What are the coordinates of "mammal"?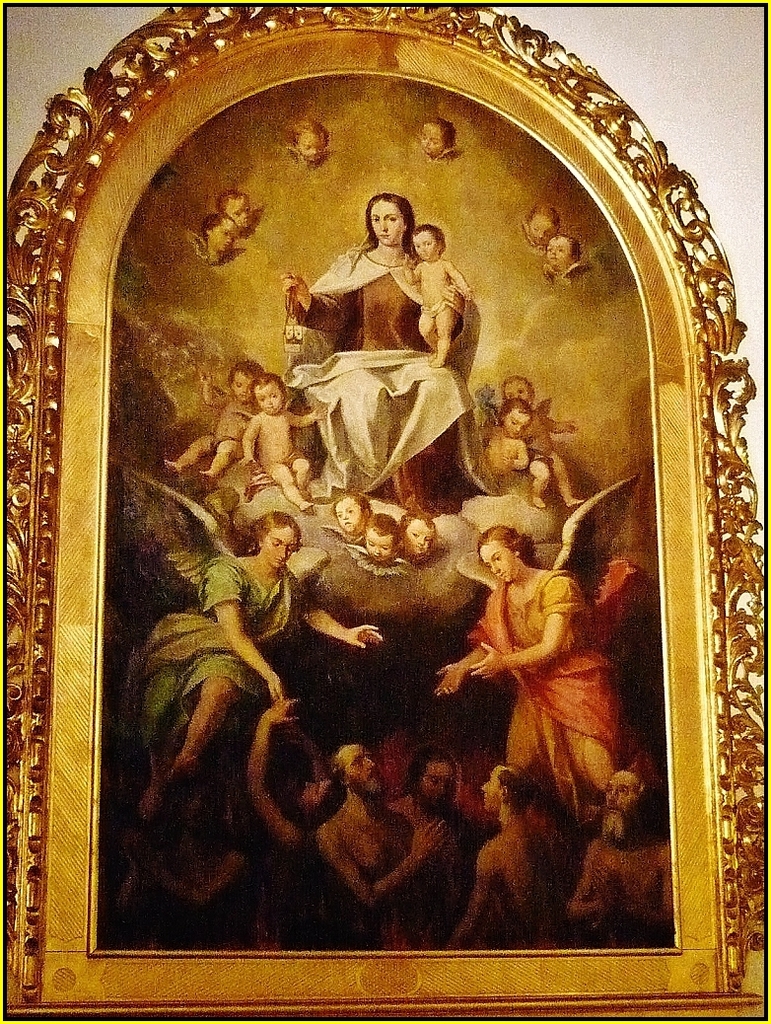
bbox=[182, 208, 240, 266].
